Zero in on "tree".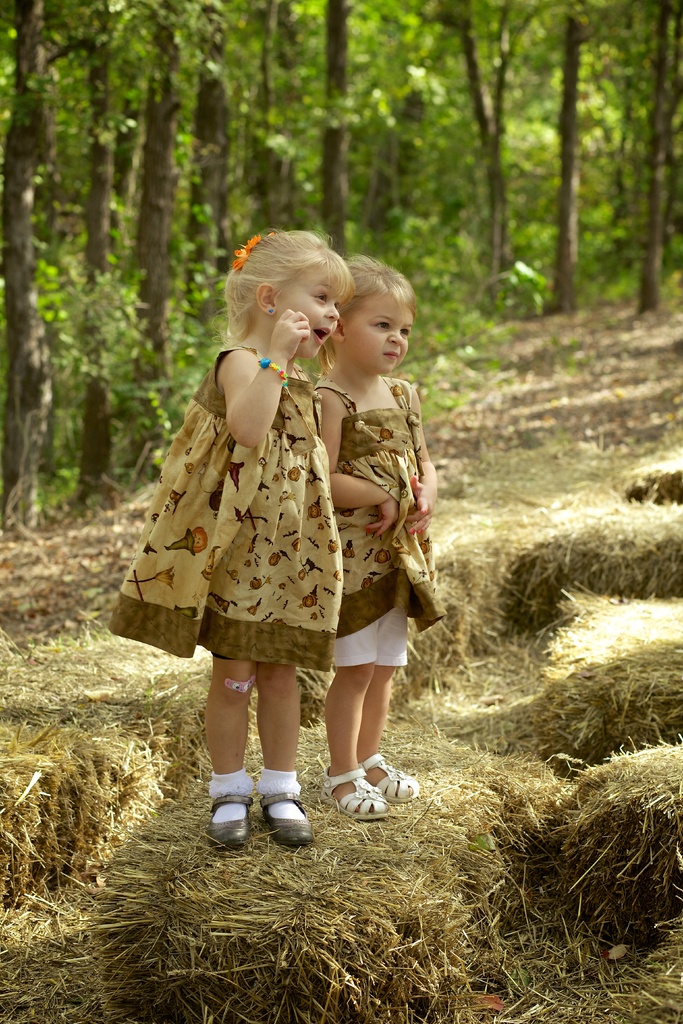
Zeroed in: x1=186, y1=0, x2=227, y2=392.
